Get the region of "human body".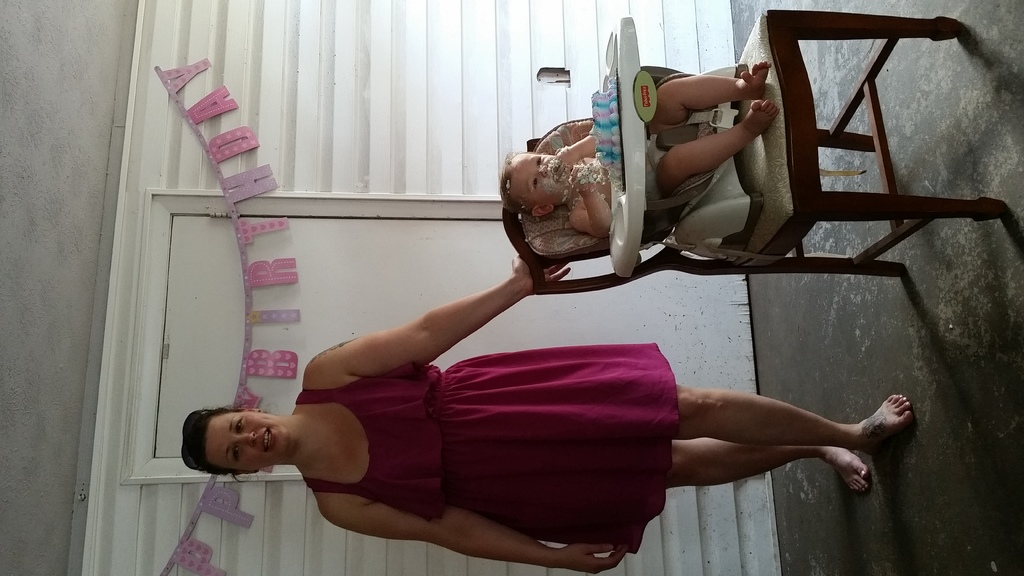
181:248:915:575.
